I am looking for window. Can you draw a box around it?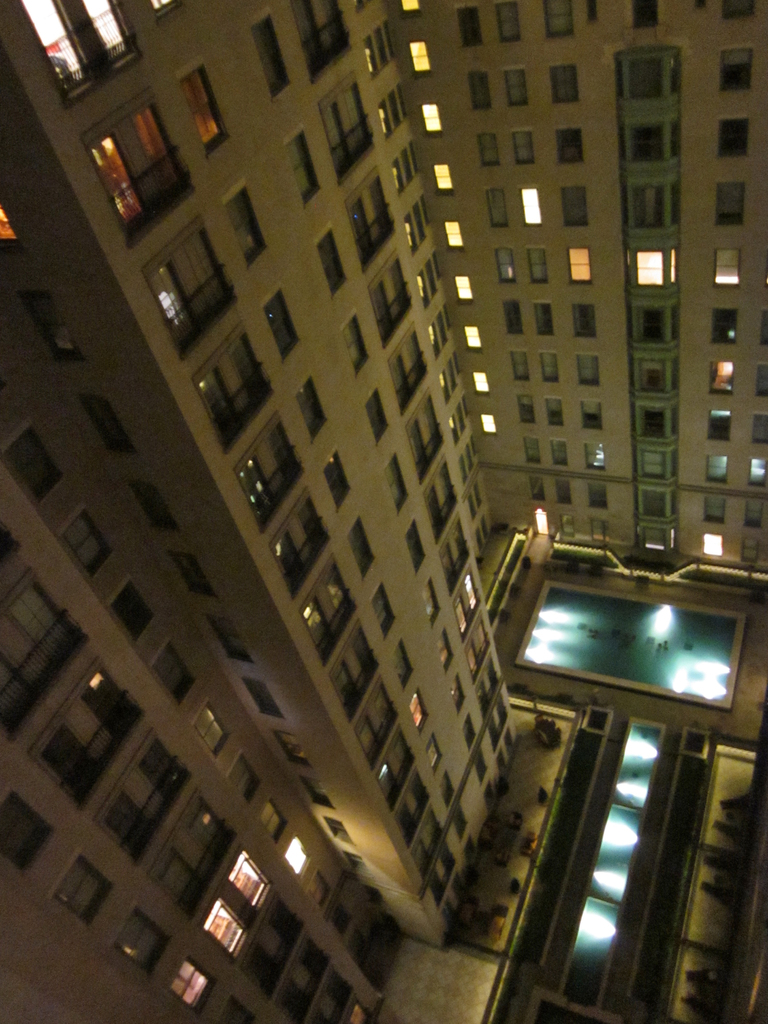
Sure, the bounding box is l=112, t=582, r=156, b=645.
